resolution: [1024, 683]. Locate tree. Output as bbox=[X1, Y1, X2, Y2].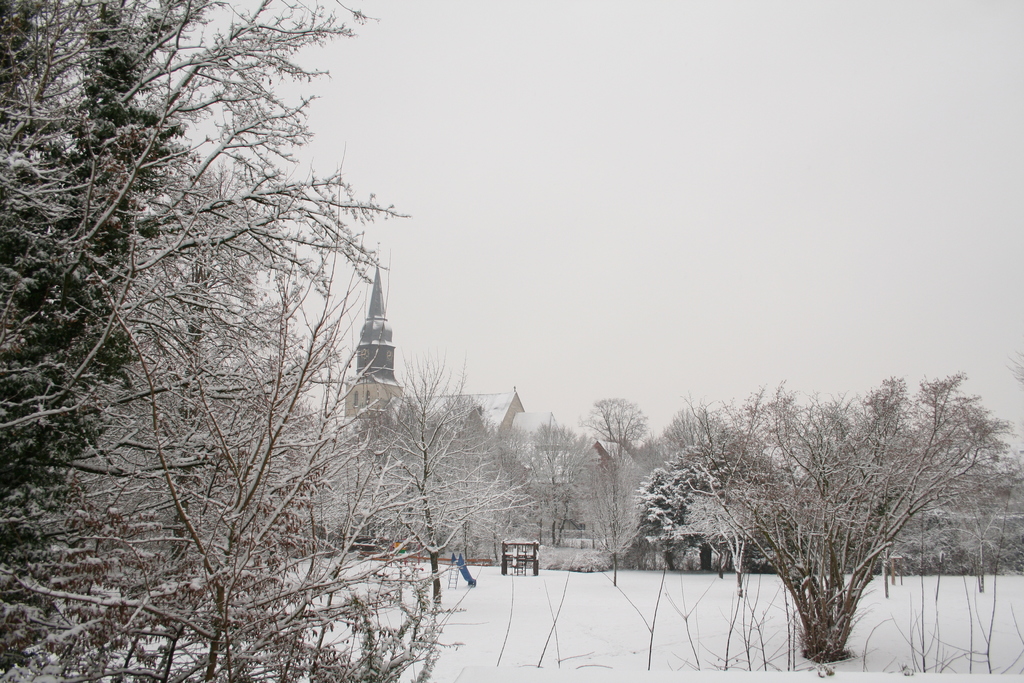
bbox=[628, 368, 998, 651].
